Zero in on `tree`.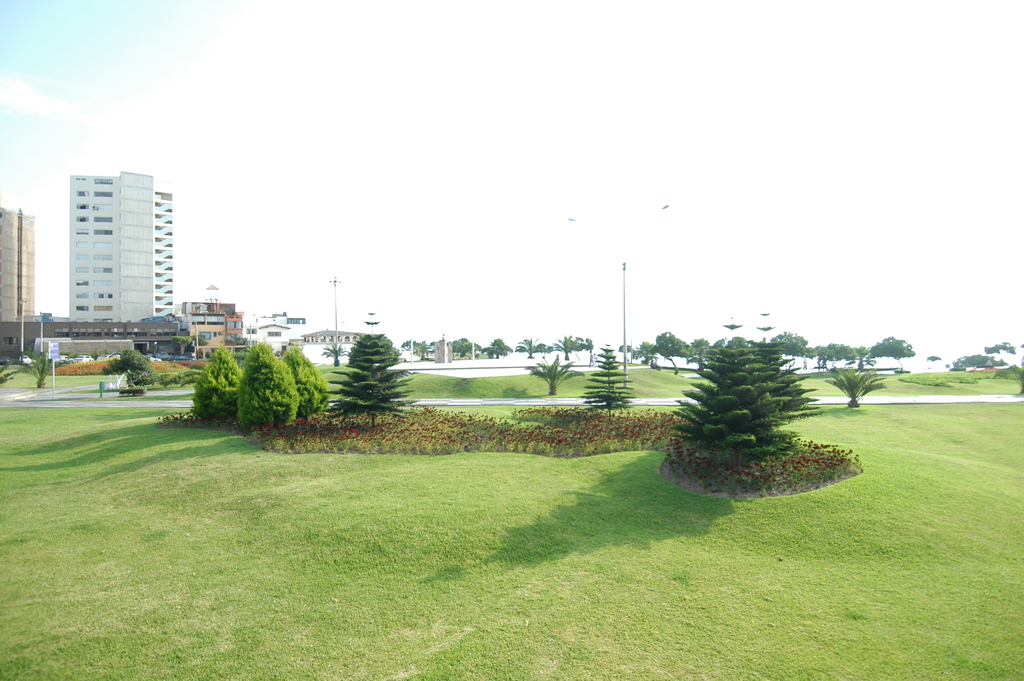
Zeroed in: x1=483 y1=335 x2=509 y2=357.
